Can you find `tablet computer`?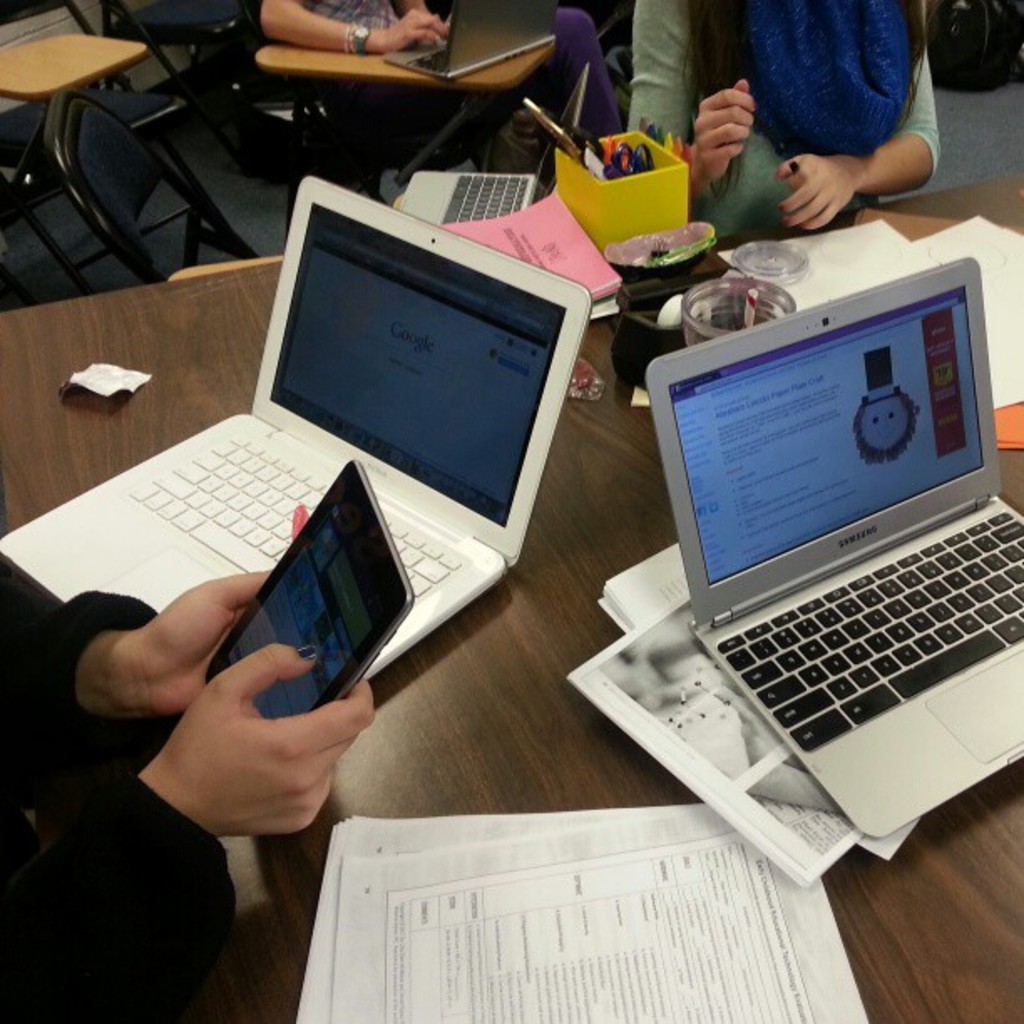
Yes, bounding box: x1=204, y1=462, x2=413, y2=716.
